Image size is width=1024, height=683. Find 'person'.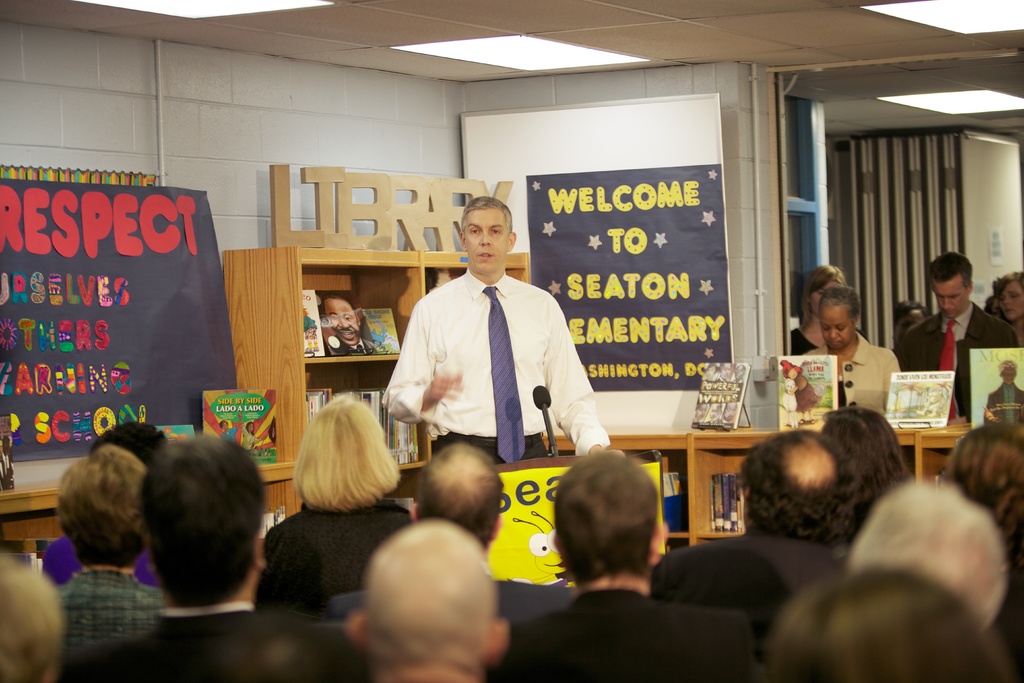
(left=786, top=267, right=851, bottom=355).
